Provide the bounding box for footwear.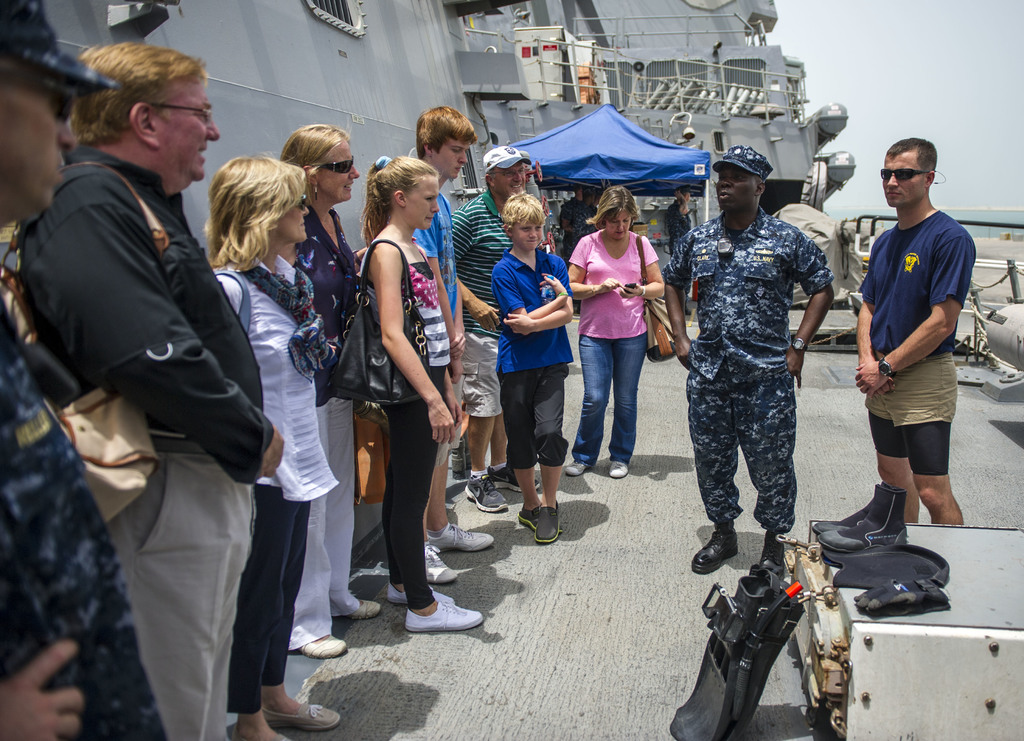
bbox(516, 503, 563, 536).
